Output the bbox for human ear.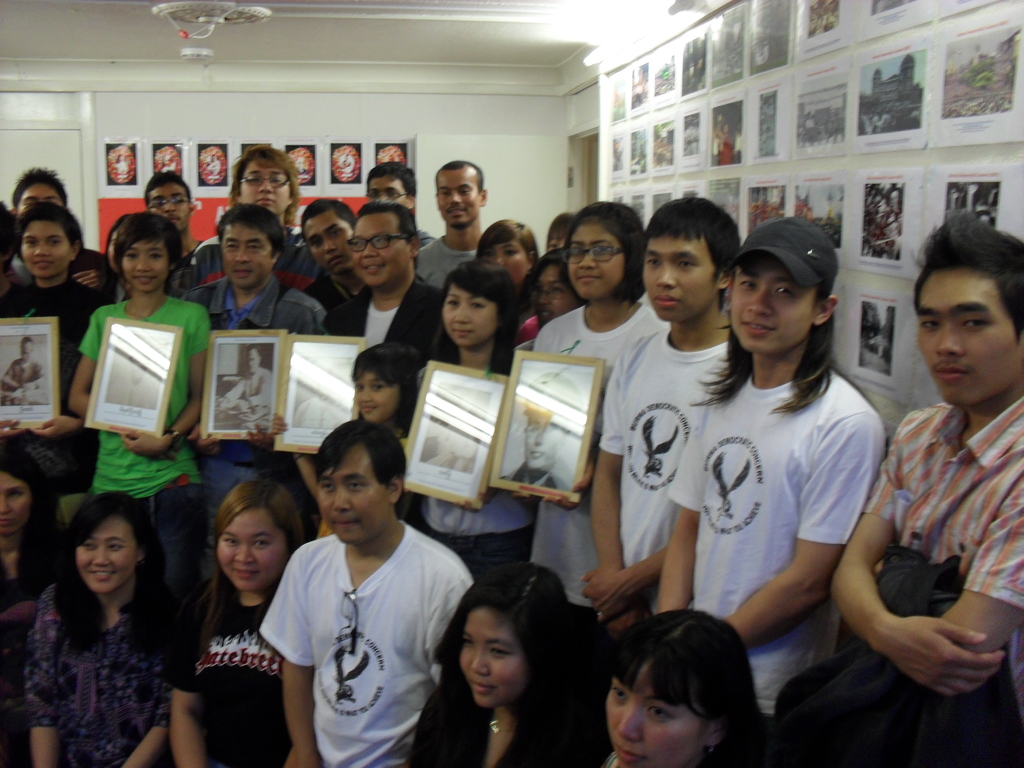
390, 475, 404, 501.
